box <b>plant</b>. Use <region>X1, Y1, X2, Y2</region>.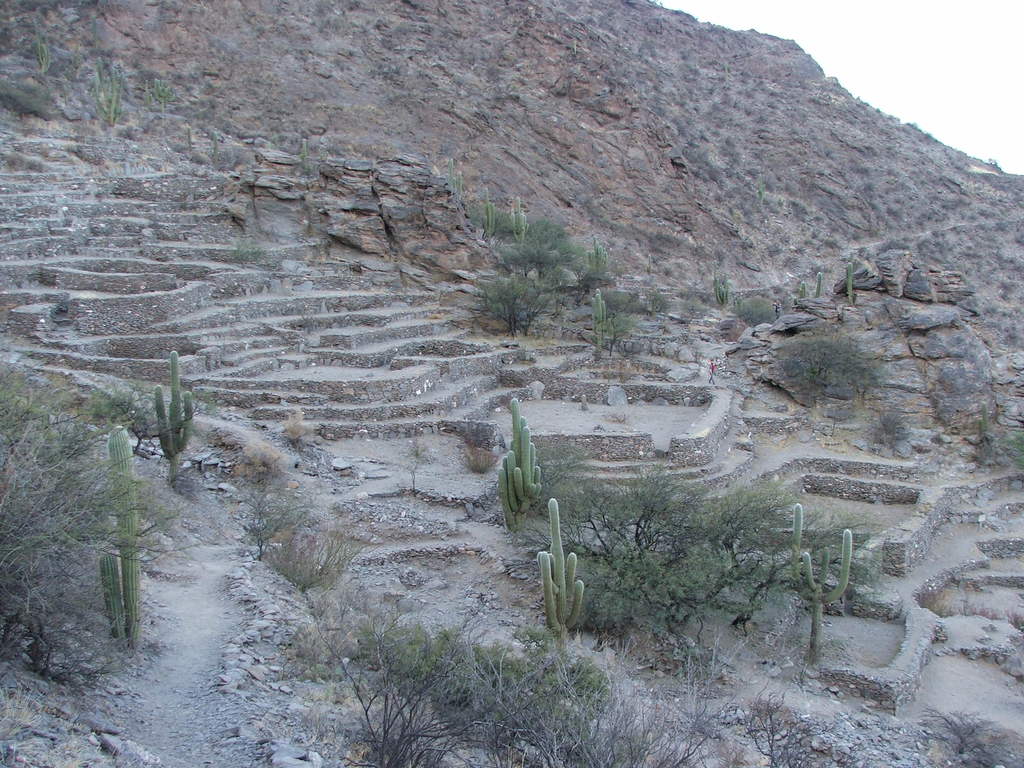
<region>497, 217, 582, 291</region>.
